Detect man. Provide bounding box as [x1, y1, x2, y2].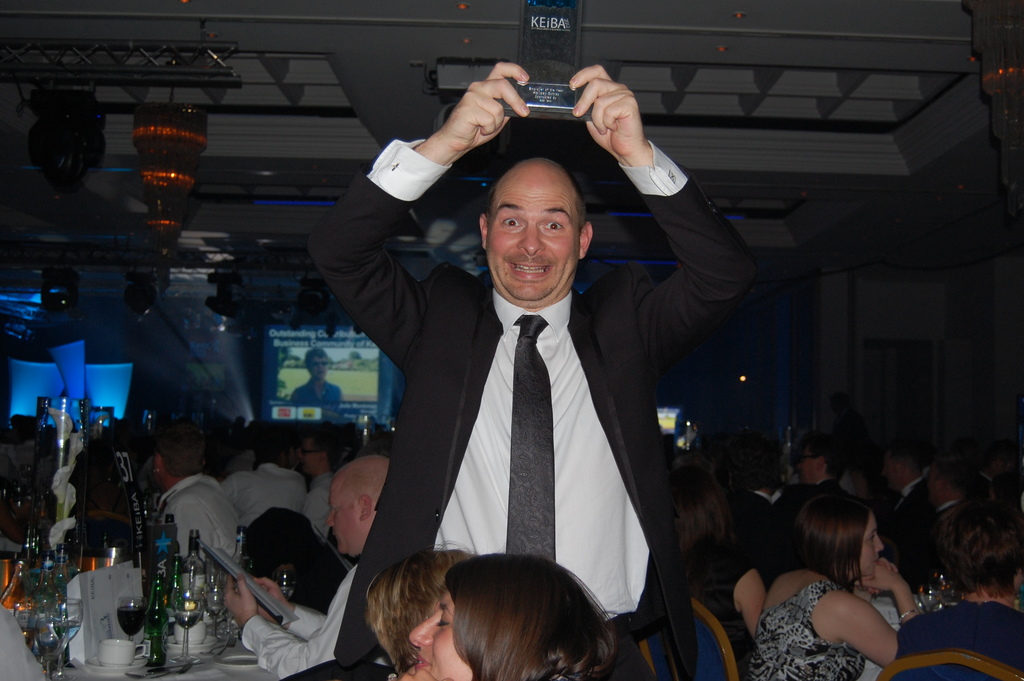
[326, 99, 712, 647].
